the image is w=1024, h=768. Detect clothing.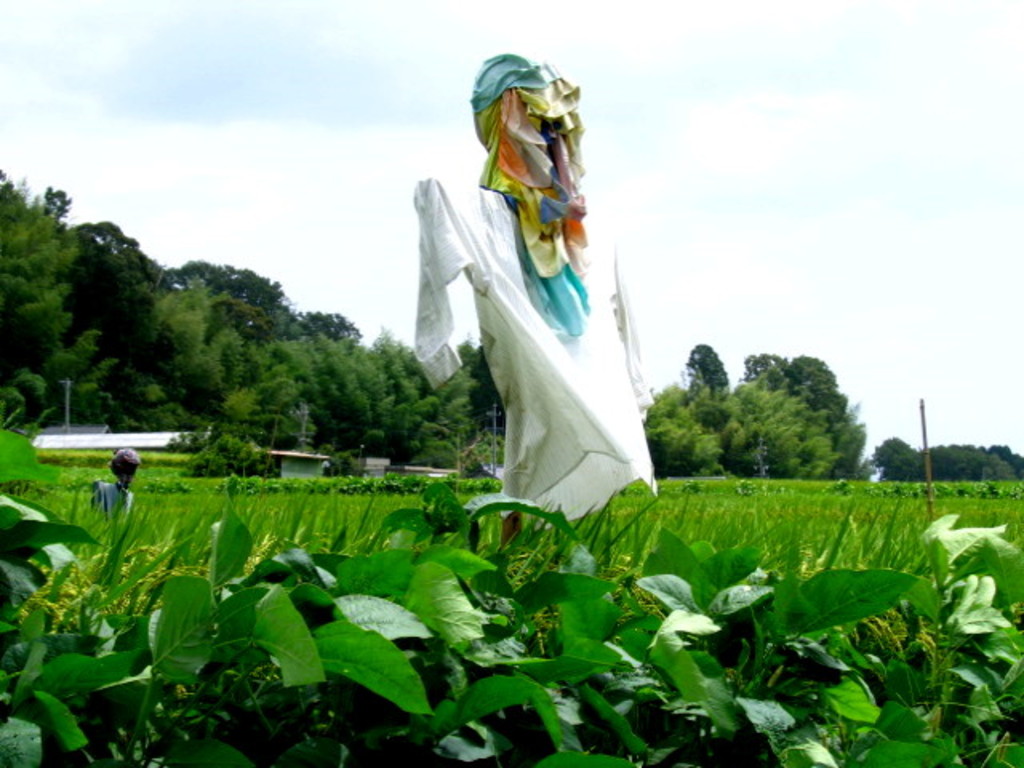
Detection: (91,480,134,517).
